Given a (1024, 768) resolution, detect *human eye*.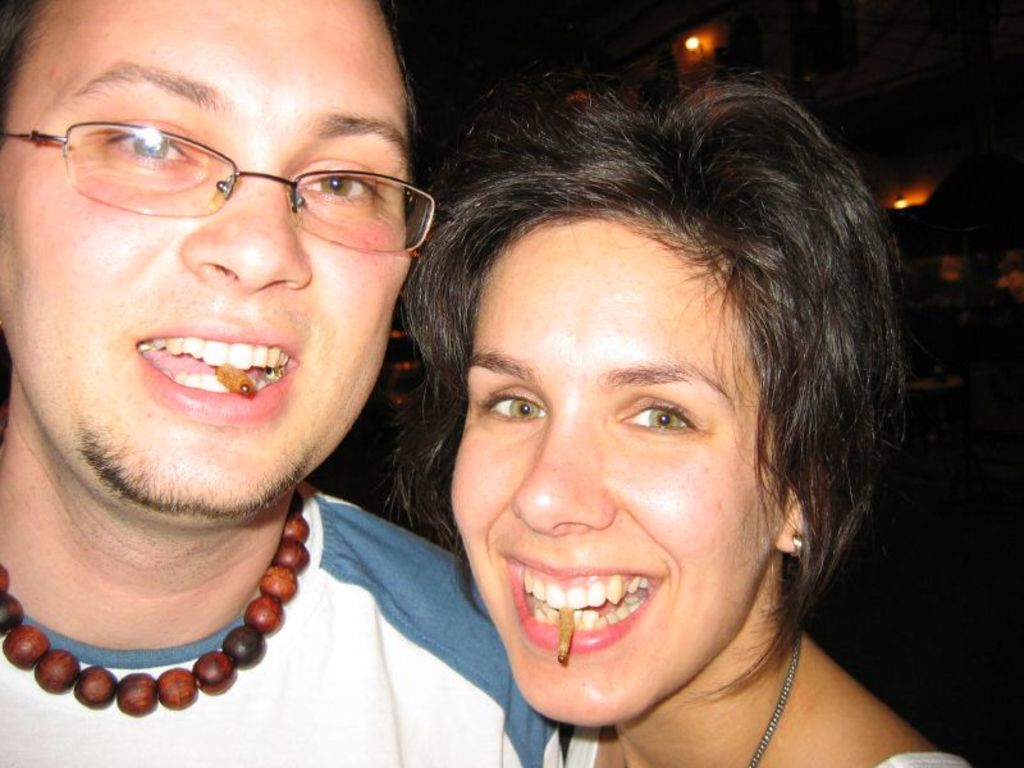
480, 388, 544, 424.
